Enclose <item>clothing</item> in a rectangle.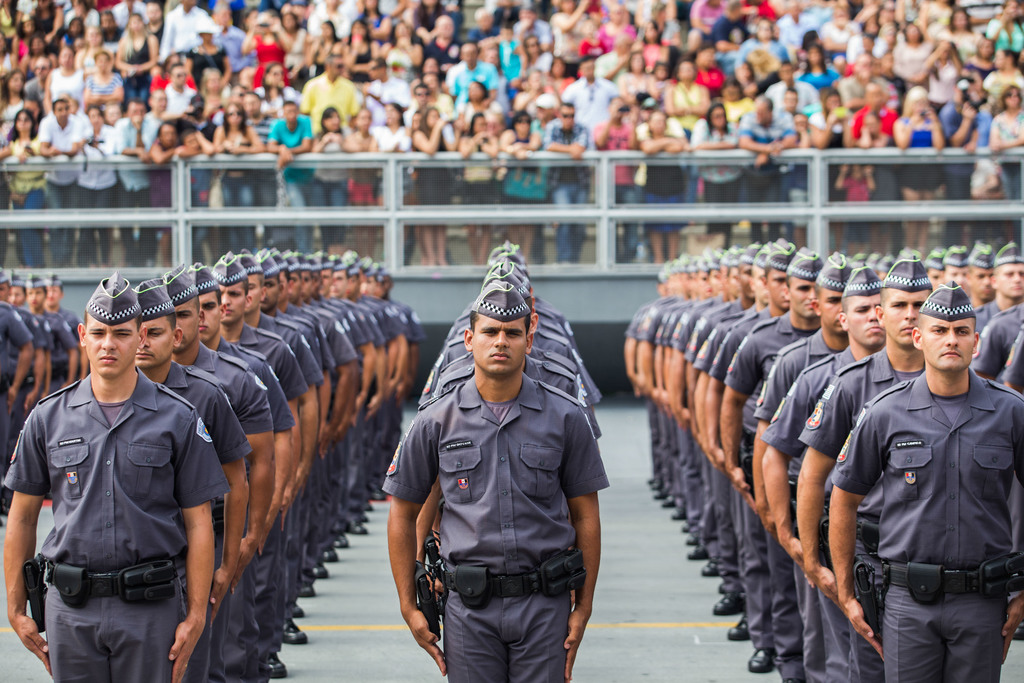
BBox(180, 37, 229, 73).
